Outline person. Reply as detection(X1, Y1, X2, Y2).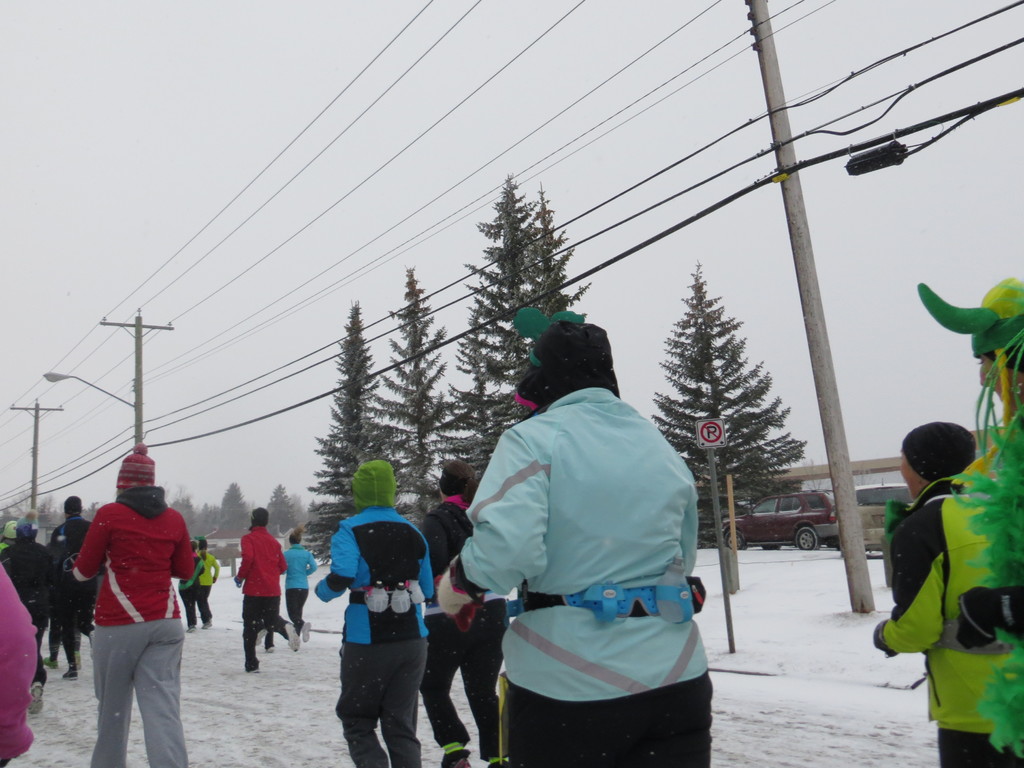
detection(44, 492, 97, 685).
